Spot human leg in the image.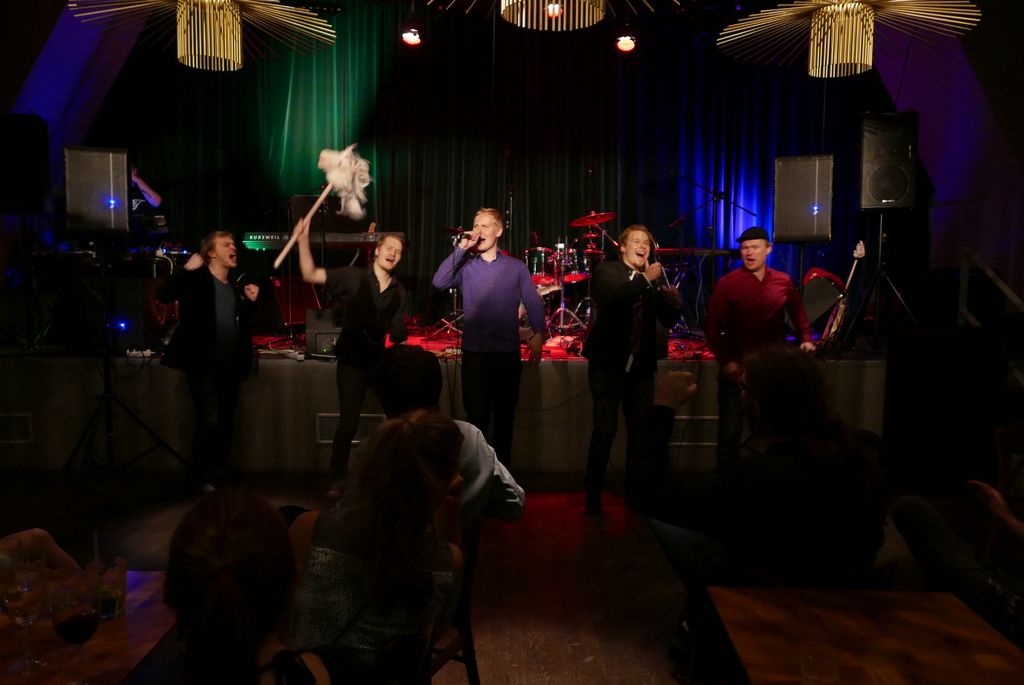
human leg found at l=621, t=370, r=653, b=506.
